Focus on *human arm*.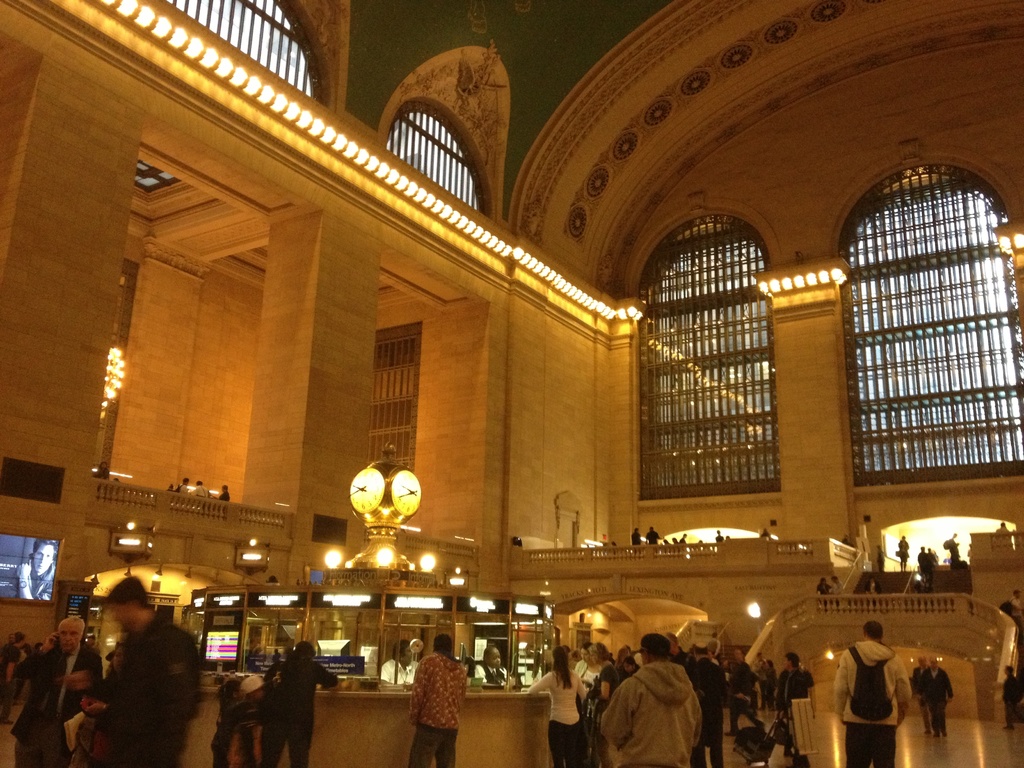
Focused at x1=829 y1=653 x2=849 y2=717.
